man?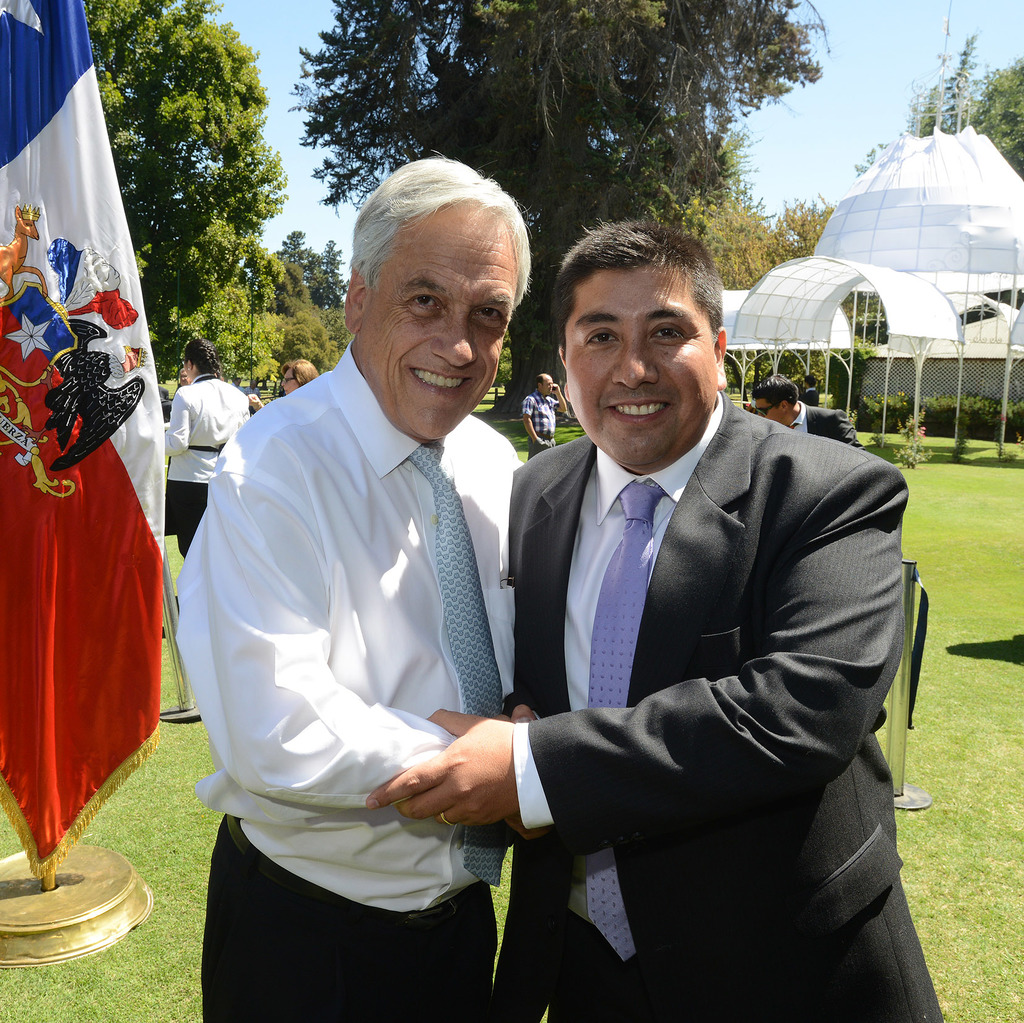
{"x1": 518, "y1": 369, "x2": 575, "y2": 458}
